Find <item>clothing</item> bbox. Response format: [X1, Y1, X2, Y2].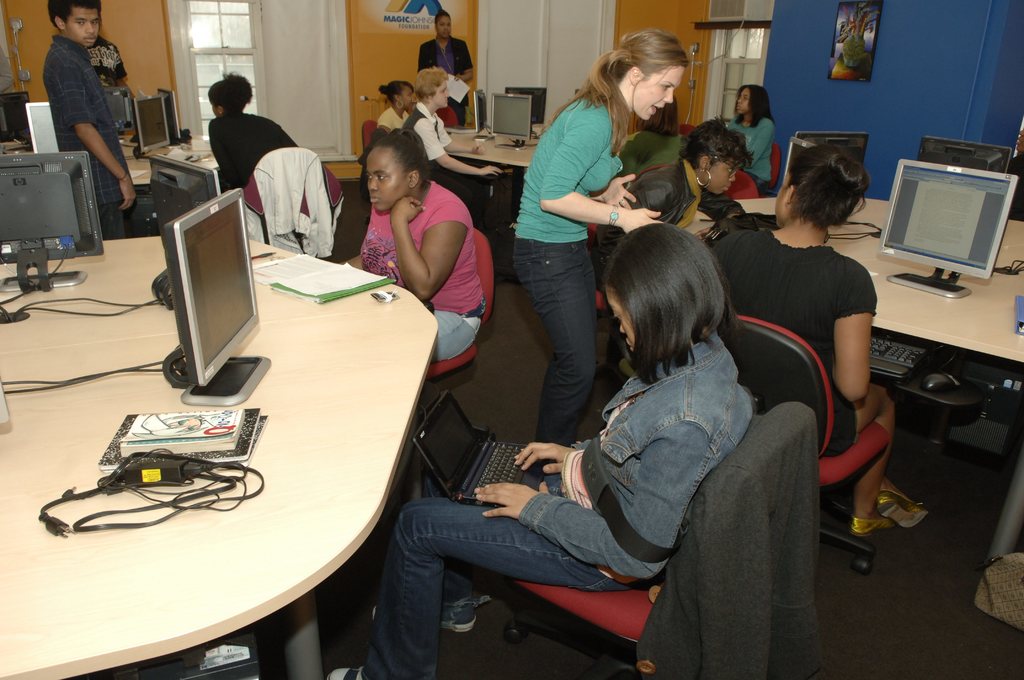
[238, 145, 358, 254].
